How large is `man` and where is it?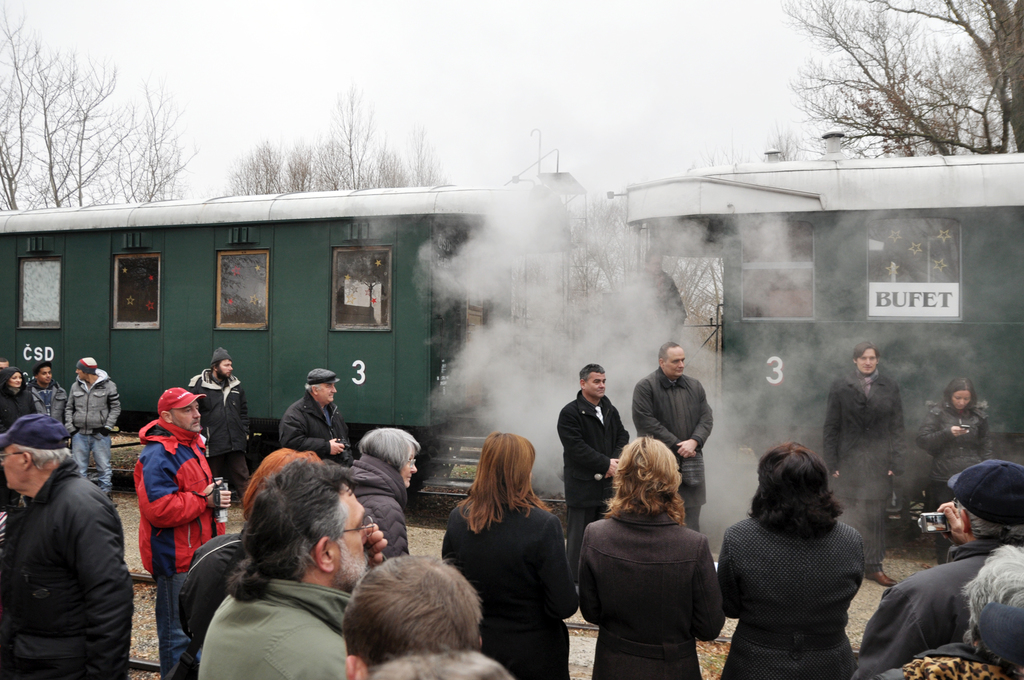
Bounding box: <region>339, 548, 518, 679</region>.
